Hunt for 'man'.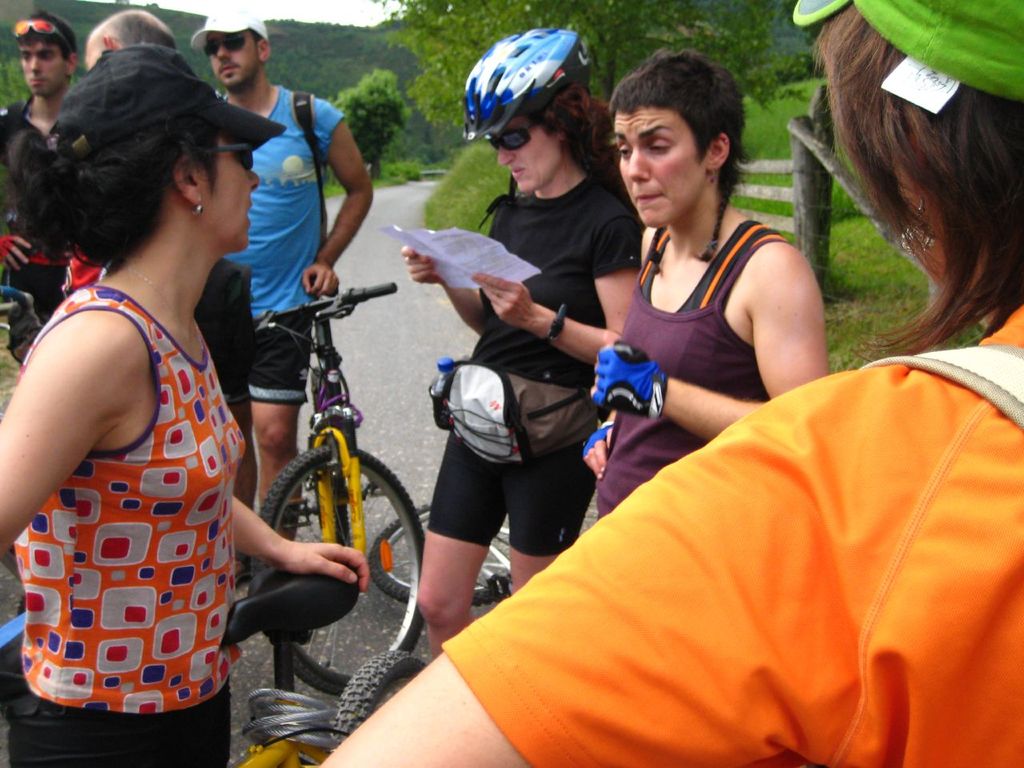
Hunted down at 0, 10, 82, 371.
